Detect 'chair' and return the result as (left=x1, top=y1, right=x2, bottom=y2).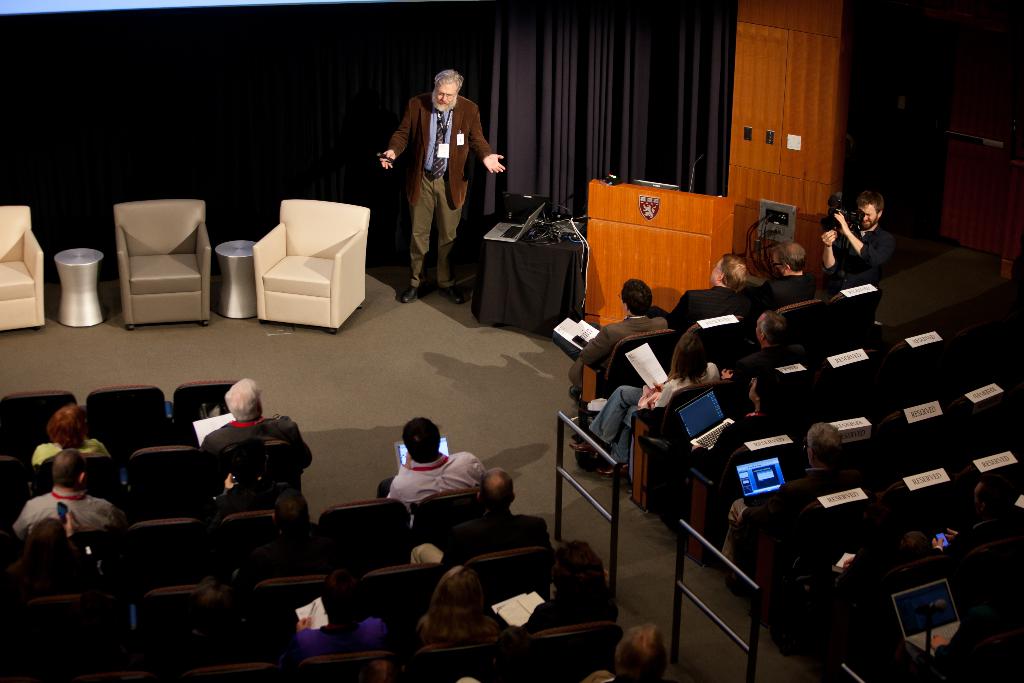
(left=576, top=331, right=680, bottom=401).
